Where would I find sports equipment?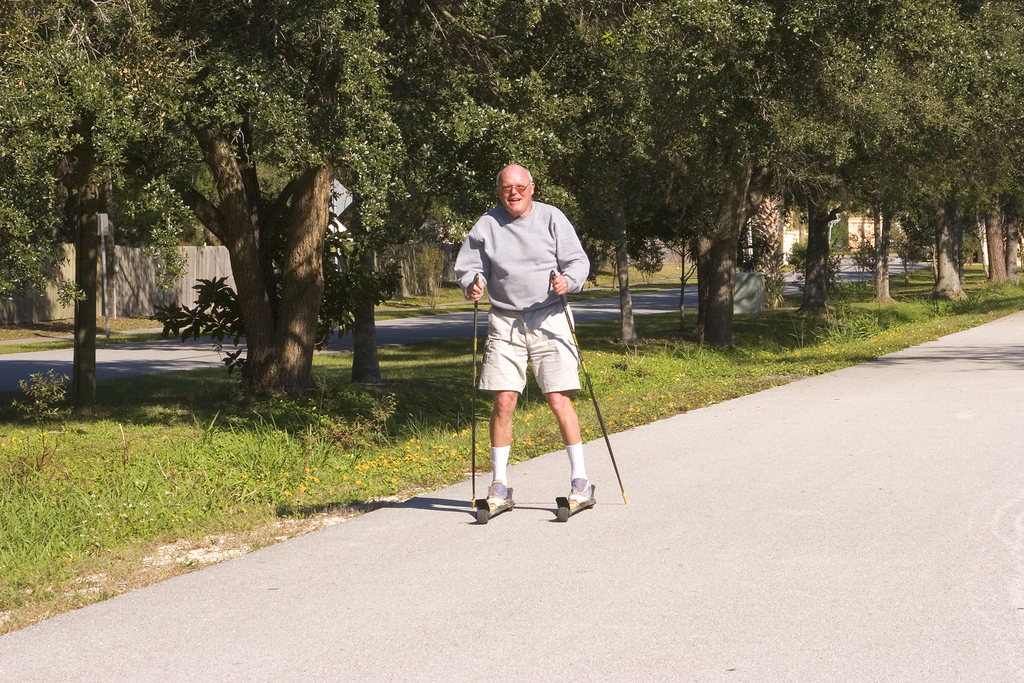
At box(555, 487, 596, 522).
